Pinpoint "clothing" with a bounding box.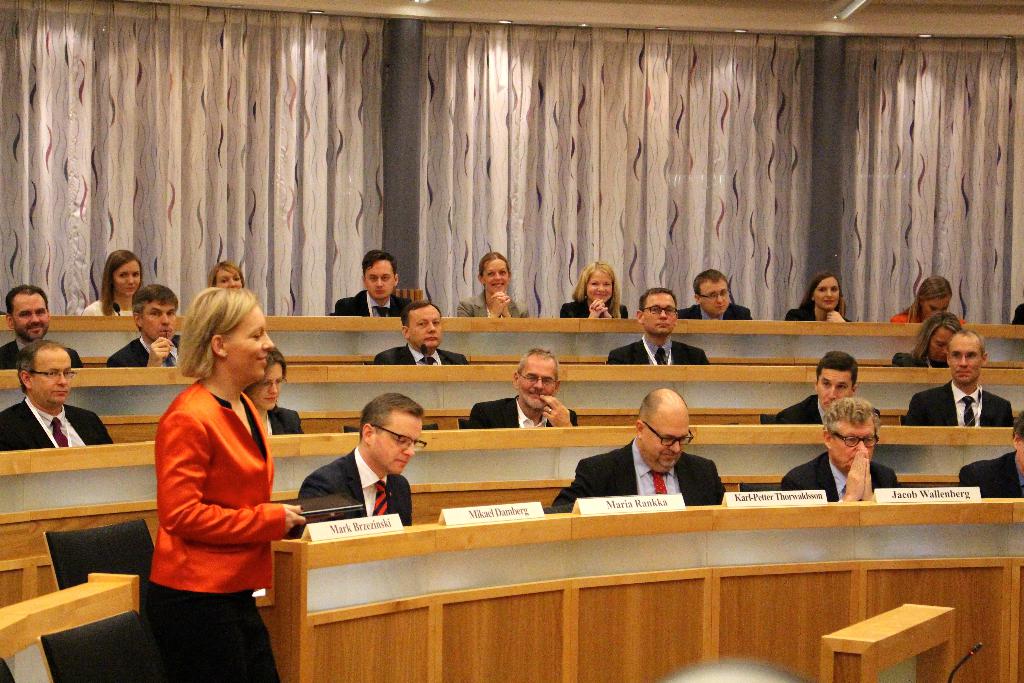
(x1=325, y1=286, x2=409, y2=315).
